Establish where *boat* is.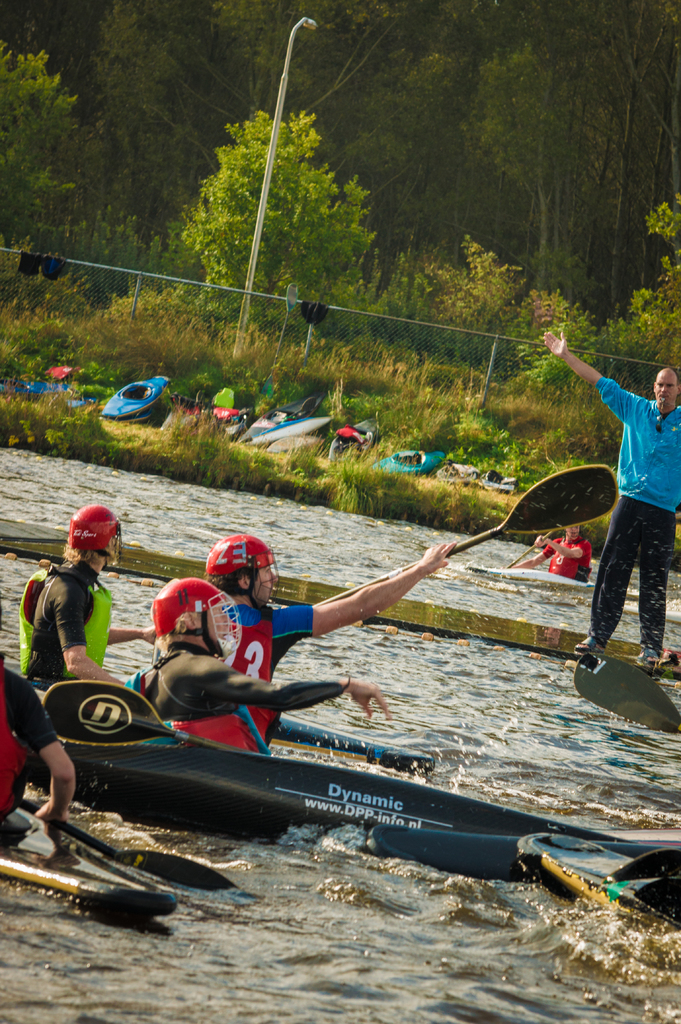
Established at select_region(99, 372, 172, 420).
